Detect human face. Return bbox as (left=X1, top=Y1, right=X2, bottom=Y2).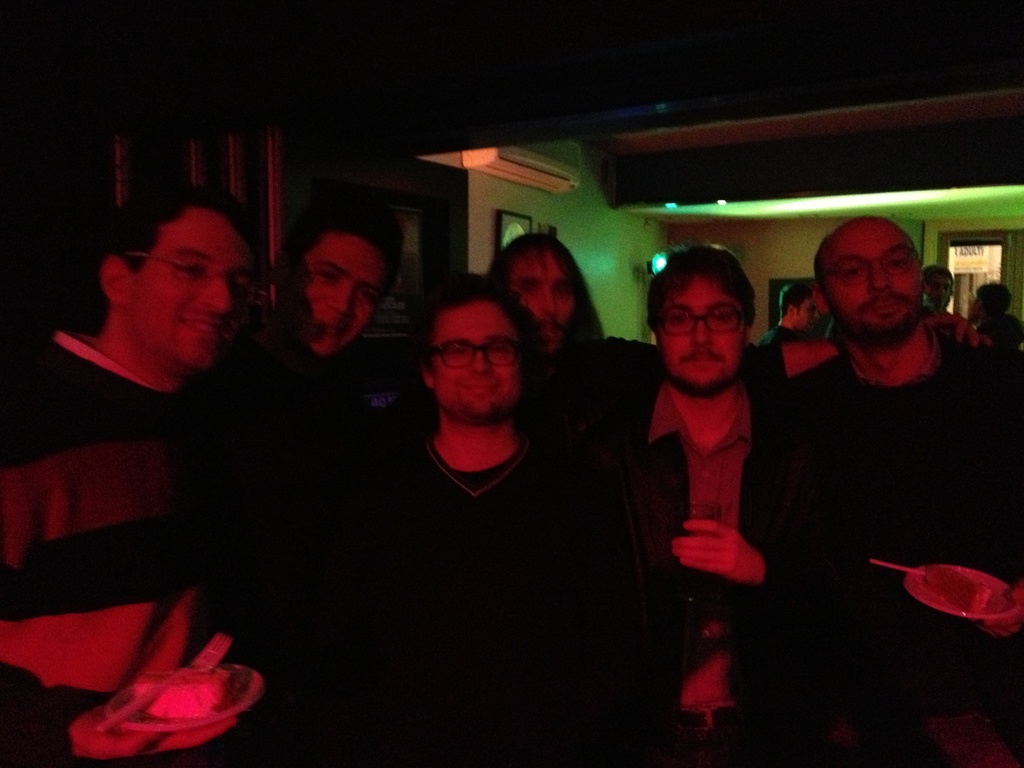
(left=657, top=273, right=752, bottom=394).
